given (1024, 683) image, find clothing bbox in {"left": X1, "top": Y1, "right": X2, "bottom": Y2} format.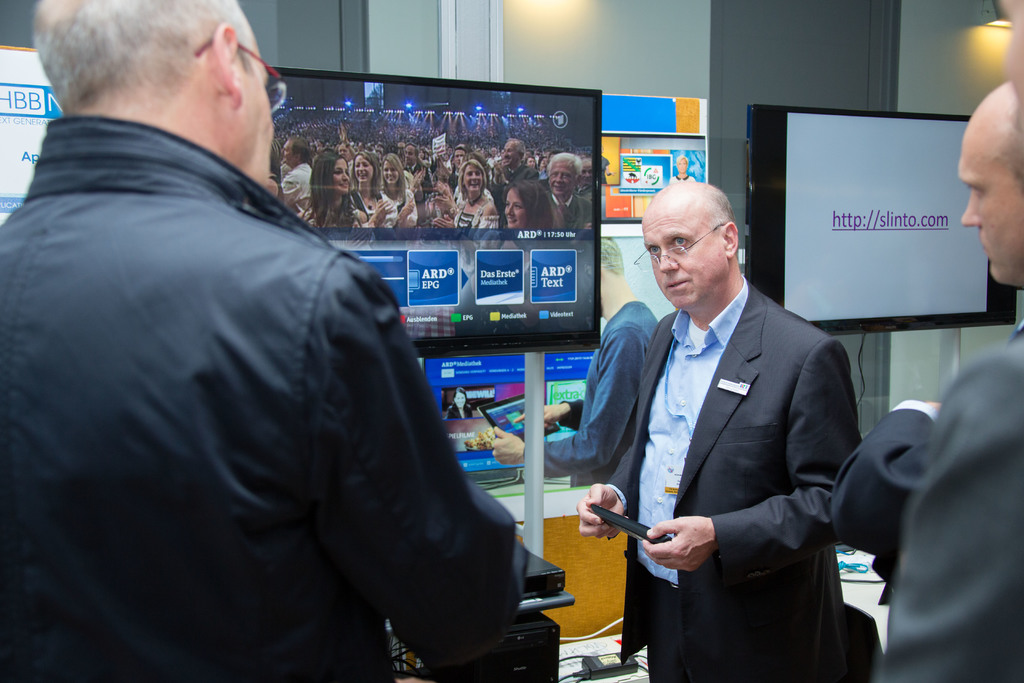
{"left": 1, "top": 66, "right": 515, "bottom": 682}.
